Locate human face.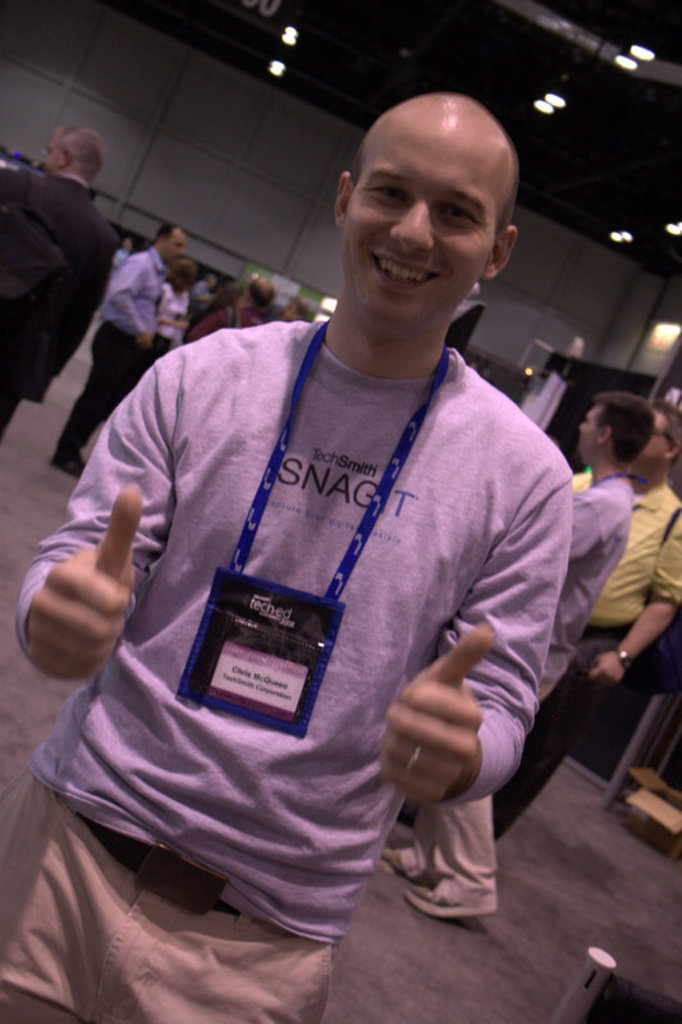
Bounding box: {"x1": 577, "y1": 402, "x2": 600, "y2": 456}.
